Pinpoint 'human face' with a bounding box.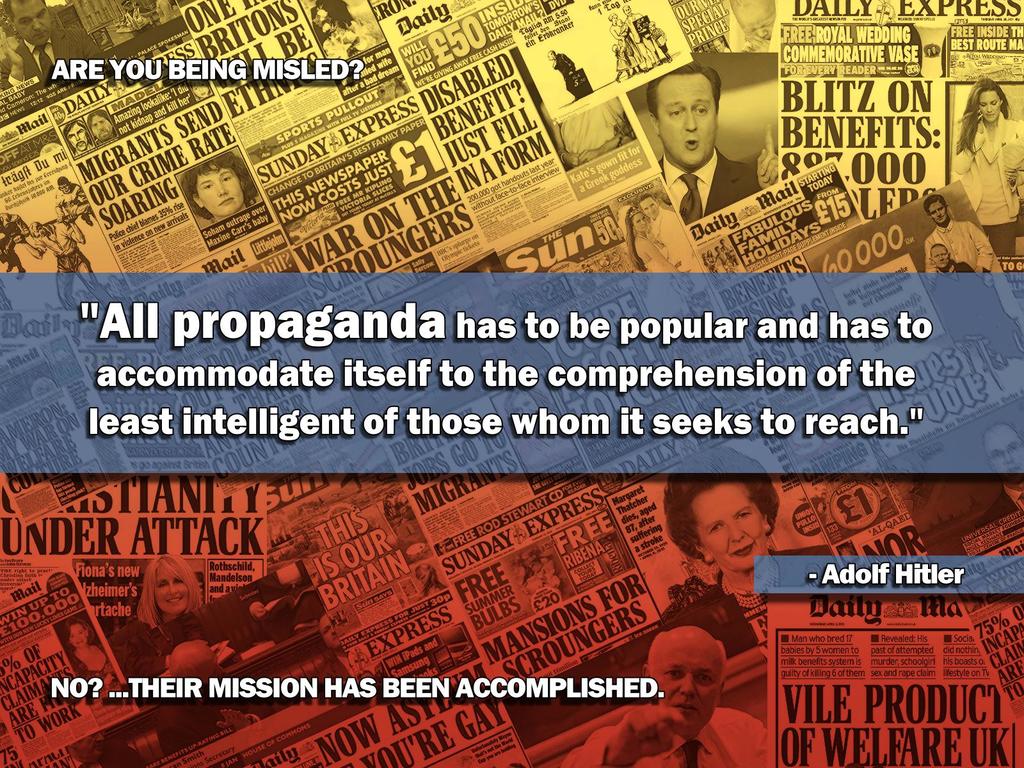
locate(928, 202, 947, 225).
